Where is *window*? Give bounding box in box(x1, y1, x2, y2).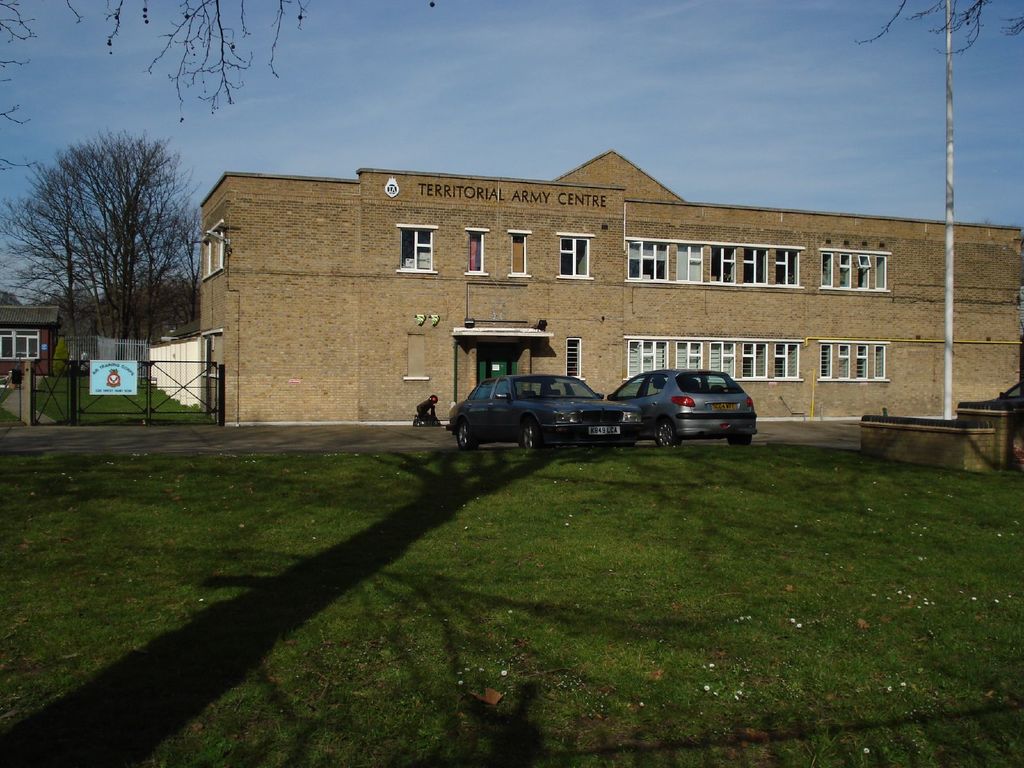
box(627, 239, 668, 280).
